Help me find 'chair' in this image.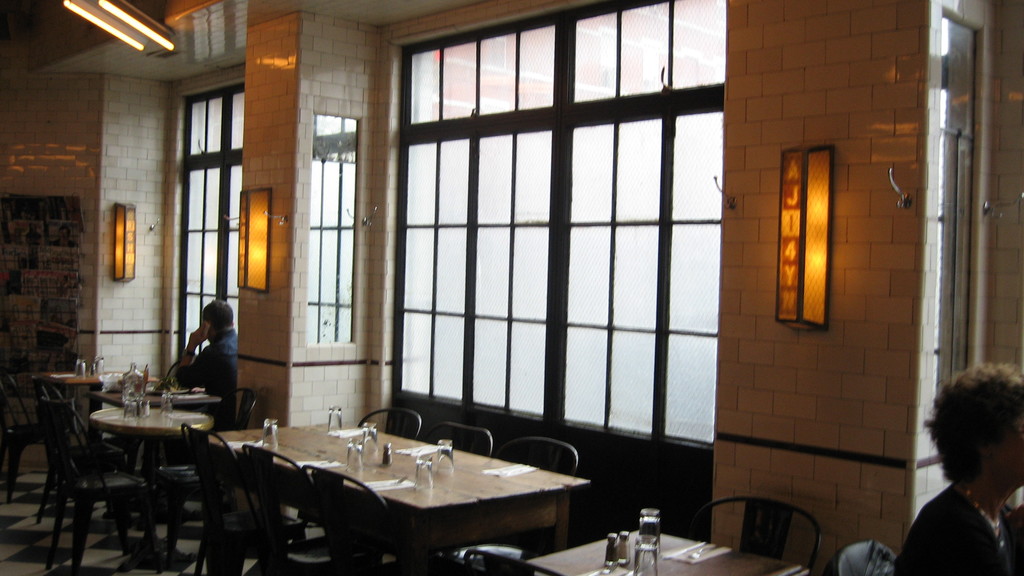
Found it: {"left": 42, "top": 385, "right": 136, "bottom": 518}.
